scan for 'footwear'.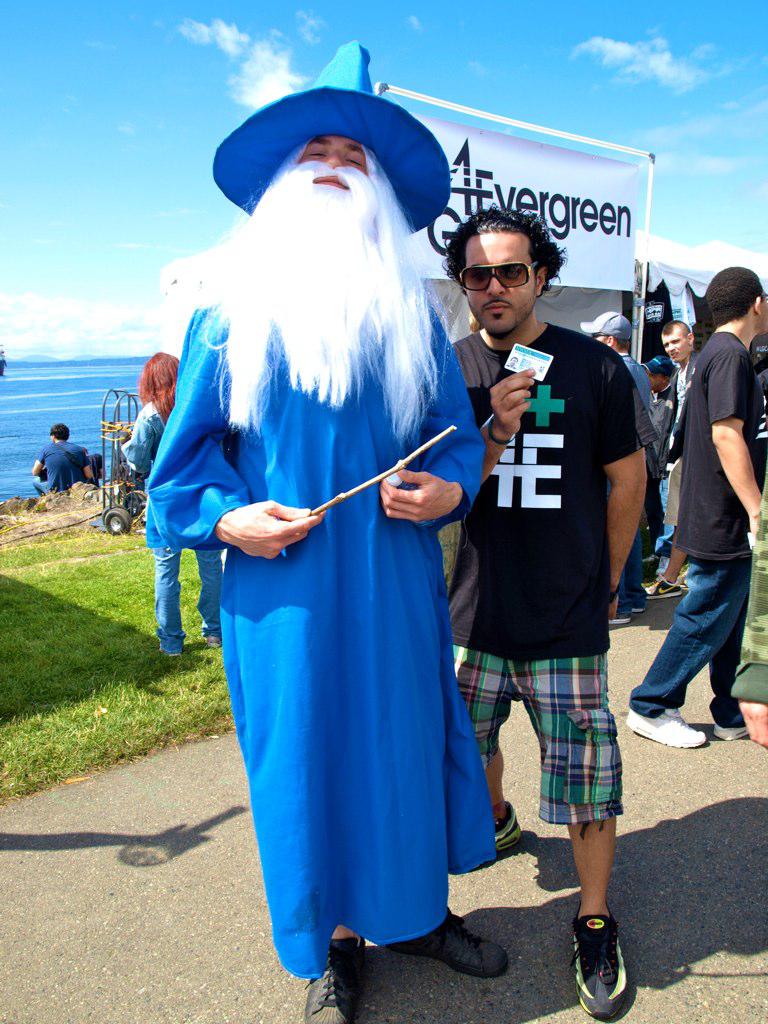
Scan result: (569,899,631,1023).
